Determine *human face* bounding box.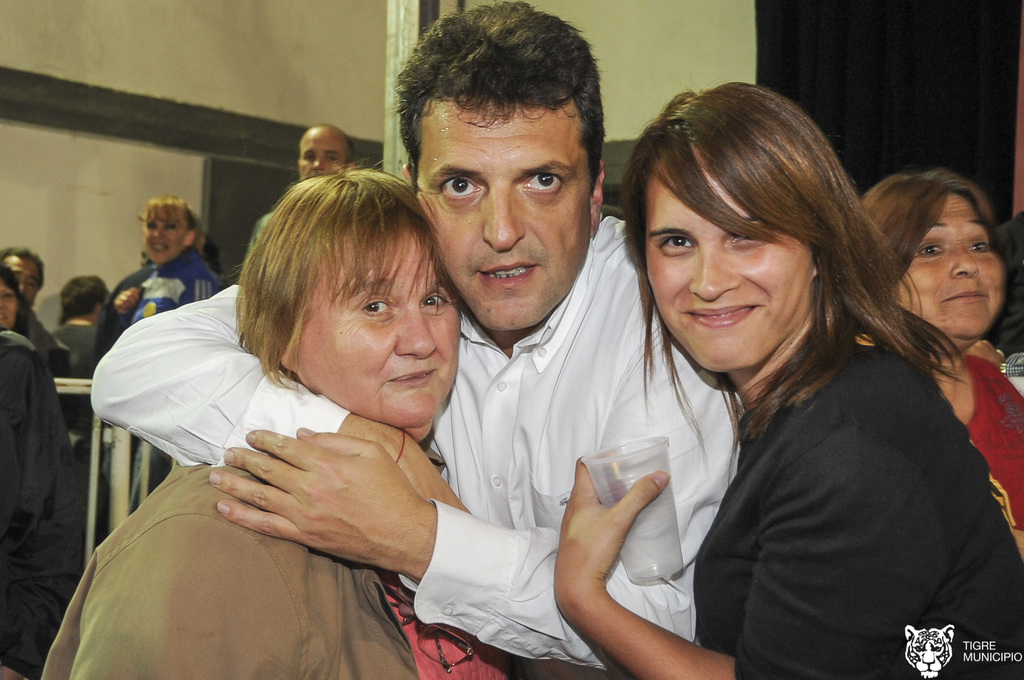
Determined: 0:254:40:304.
